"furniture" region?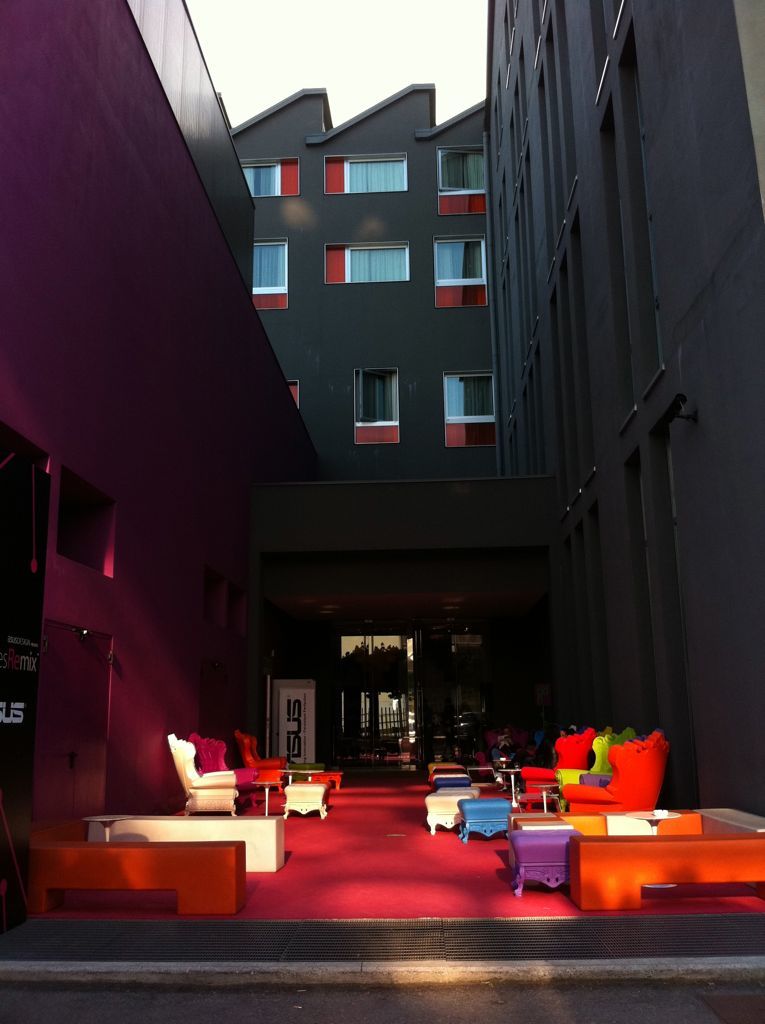
bbox(91, 815, 285, 869)
